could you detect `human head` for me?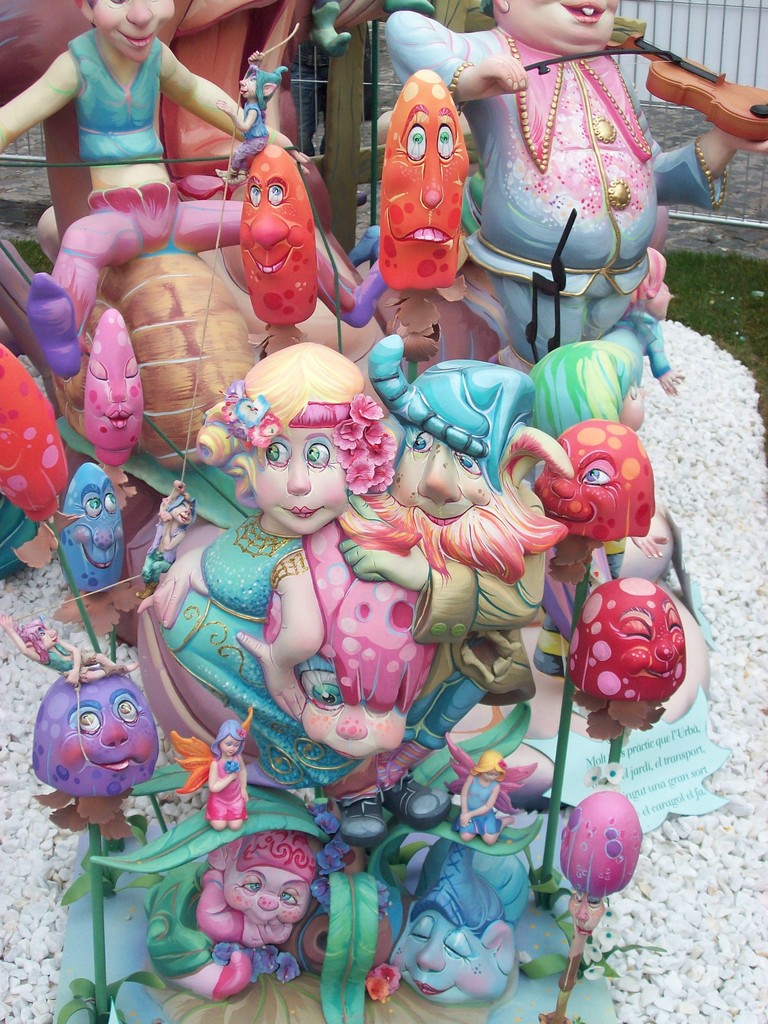
Detection result: 492:0:616:56.
